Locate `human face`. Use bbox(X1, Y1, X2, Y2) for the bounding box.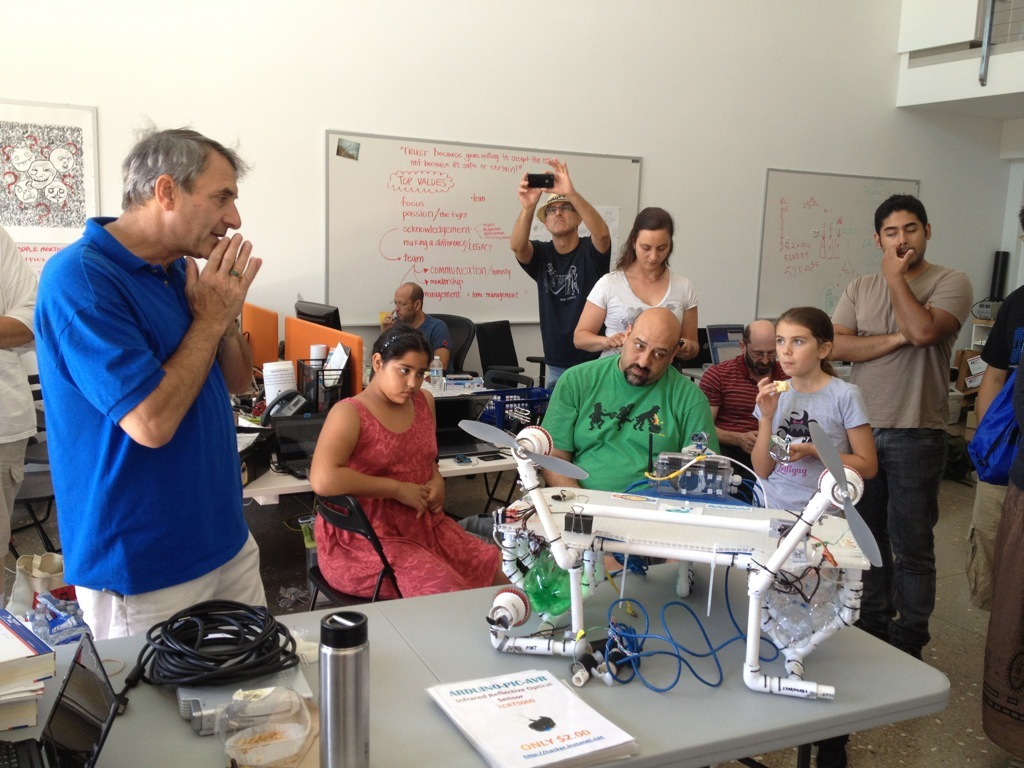
bbox(637, 235, 674, 270).
